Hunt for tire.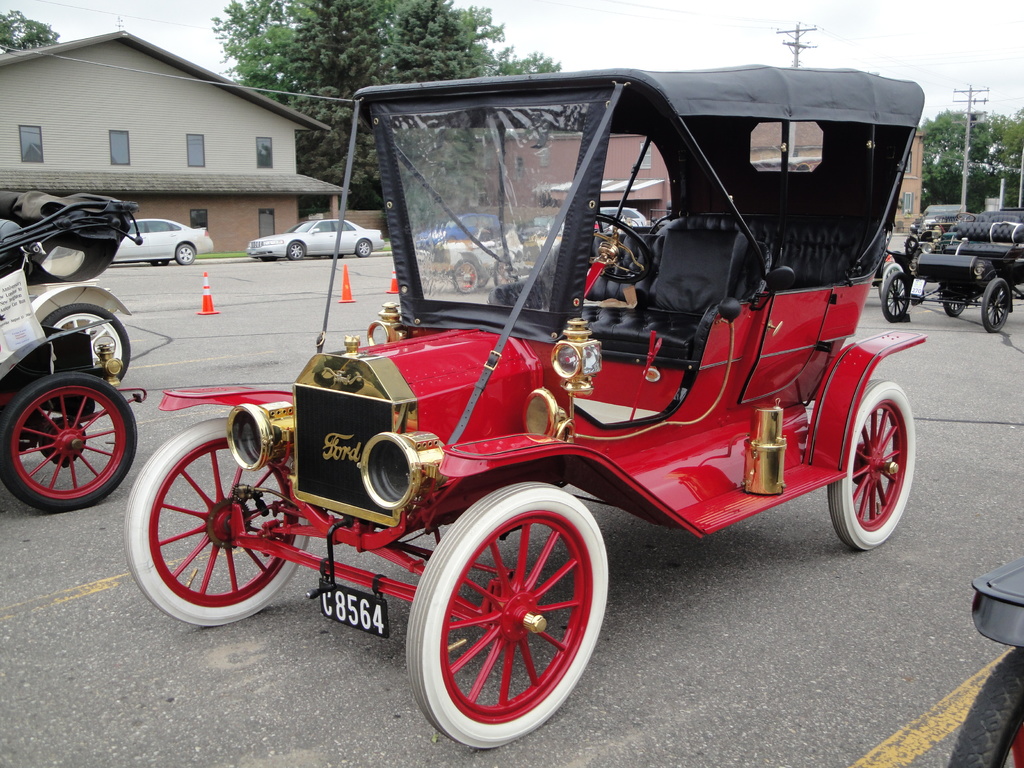
Hunted down at (880, 268, 913, 319).
